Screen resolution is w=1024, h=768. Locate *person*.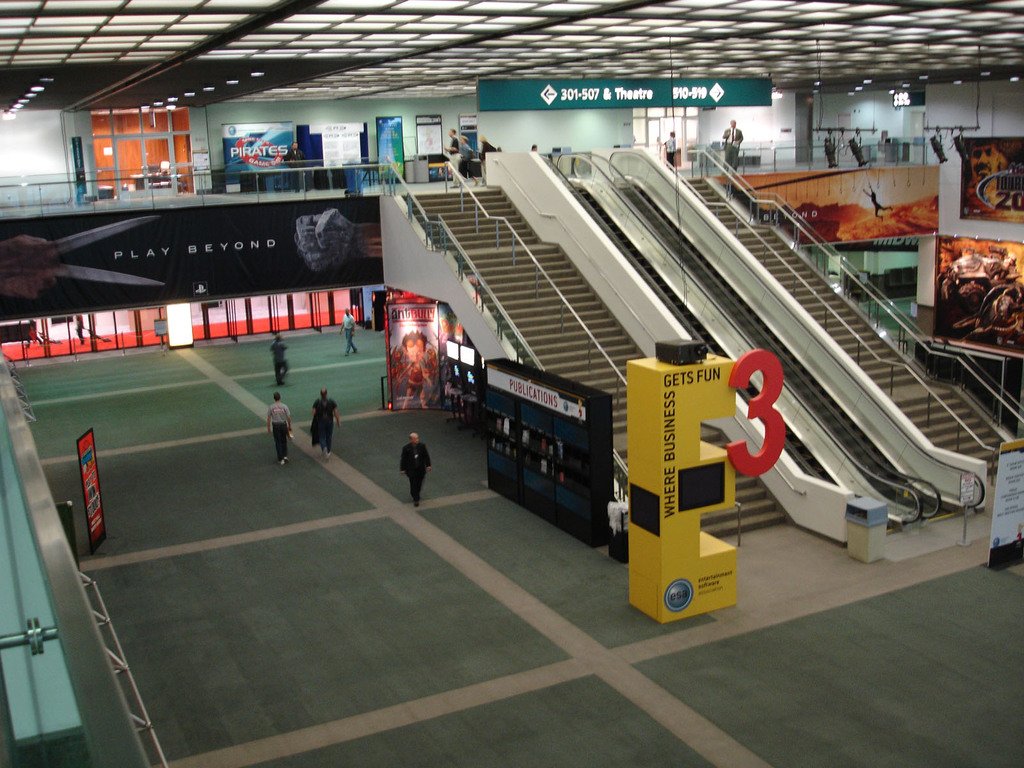
310/388/344/457.
